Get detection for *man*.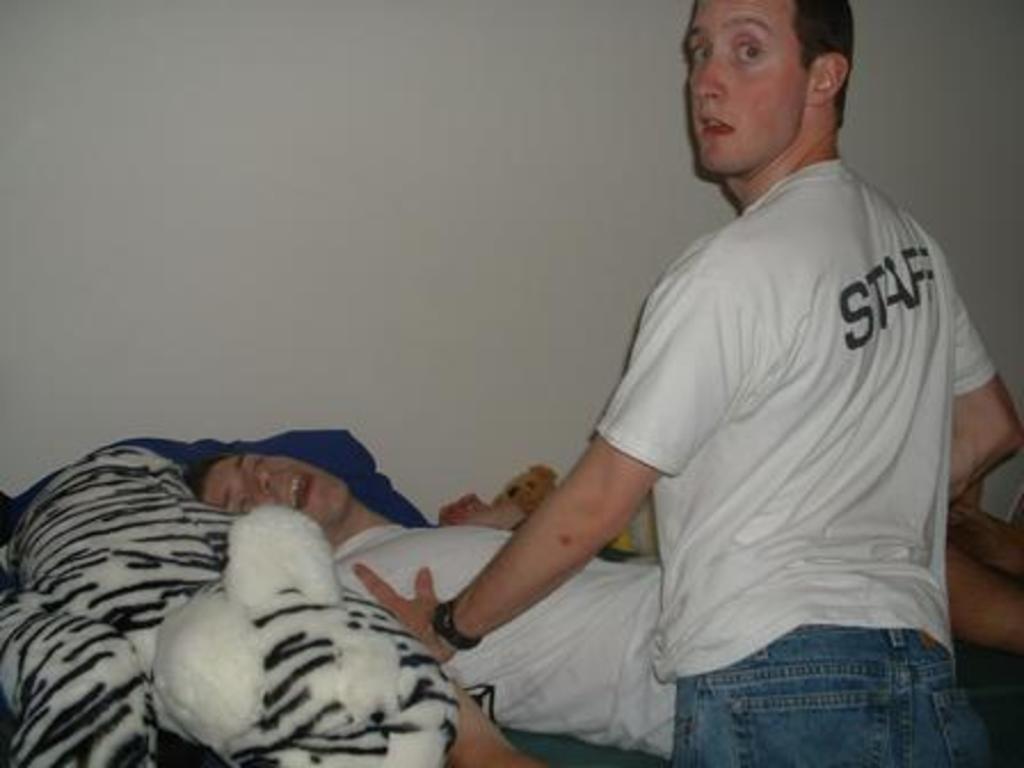
Detection: <region>347, 0, 1022, 766</region>.
